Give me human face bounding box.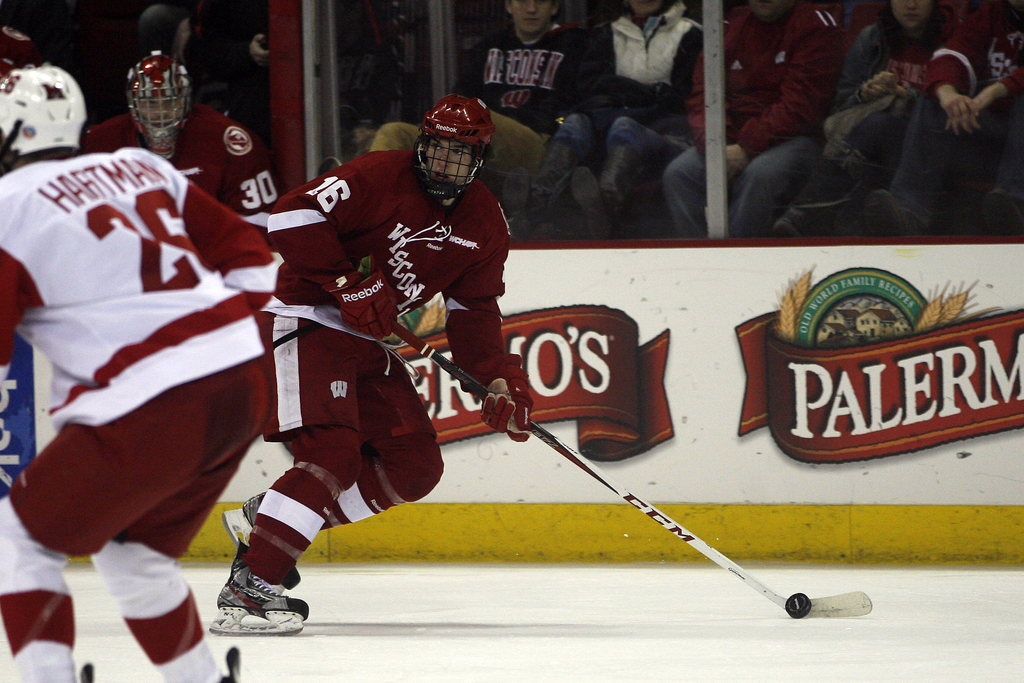
(left=513, top=0, right=554, bottom=31).
